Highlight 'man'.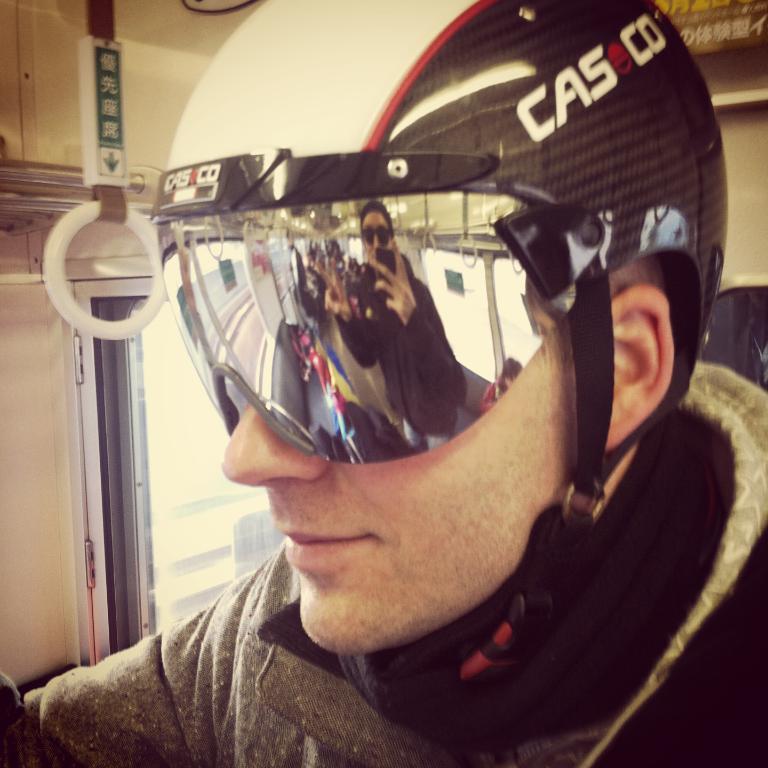
Highlighted region: [0, 0, 767, 767].
